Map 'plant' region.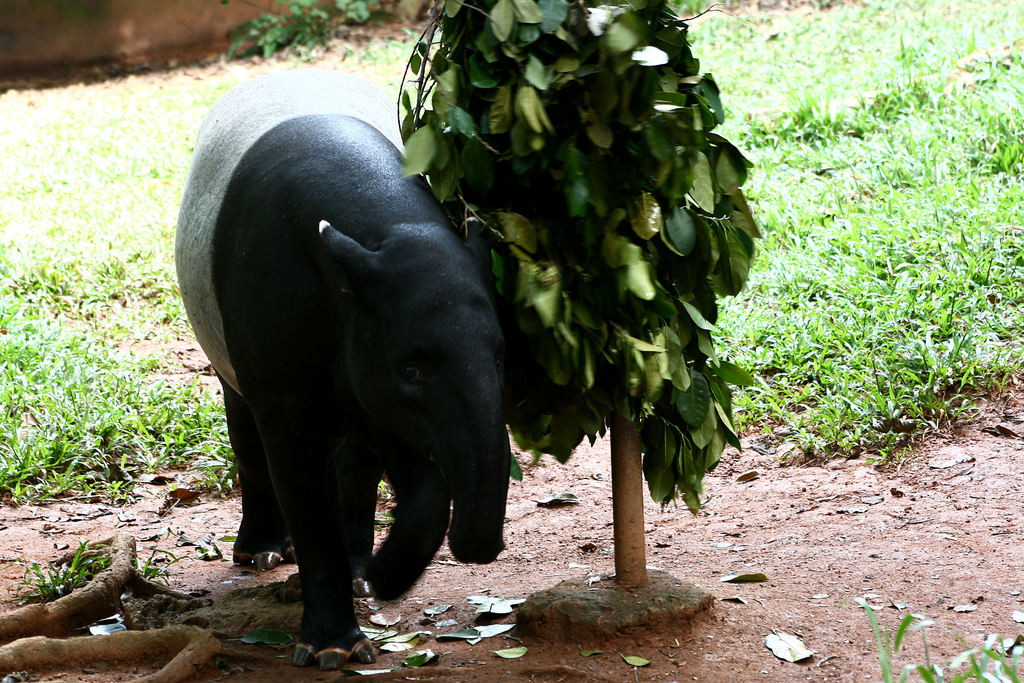
Mapped to [135,547,188,582].
